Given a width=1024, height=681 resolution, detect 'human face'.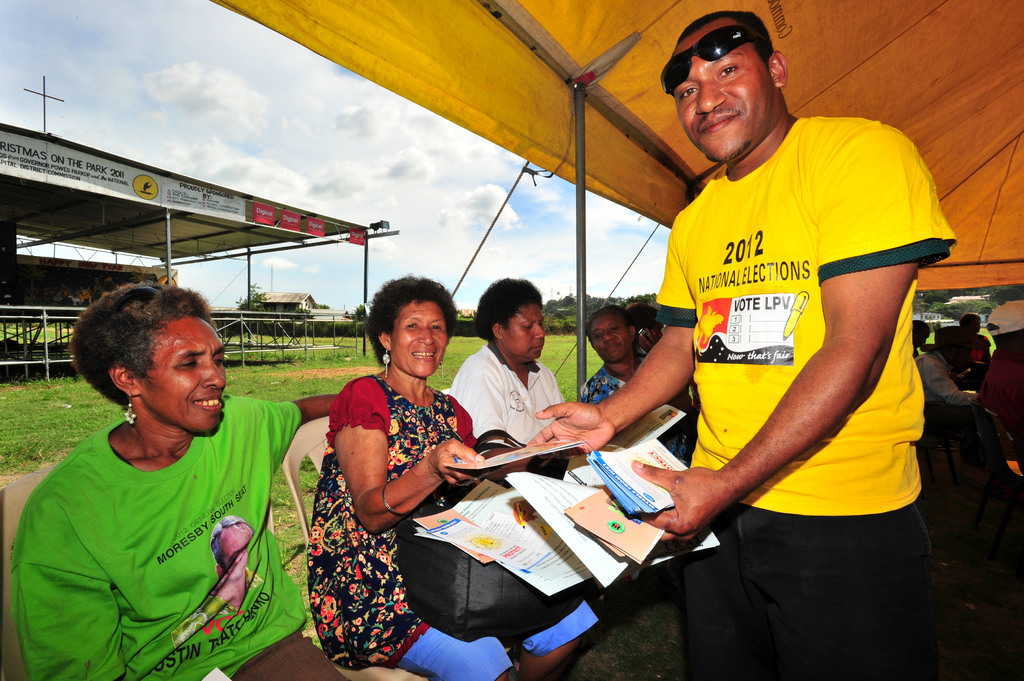
pyautogui.locateOnScreen(589, 311, 631, 364).
